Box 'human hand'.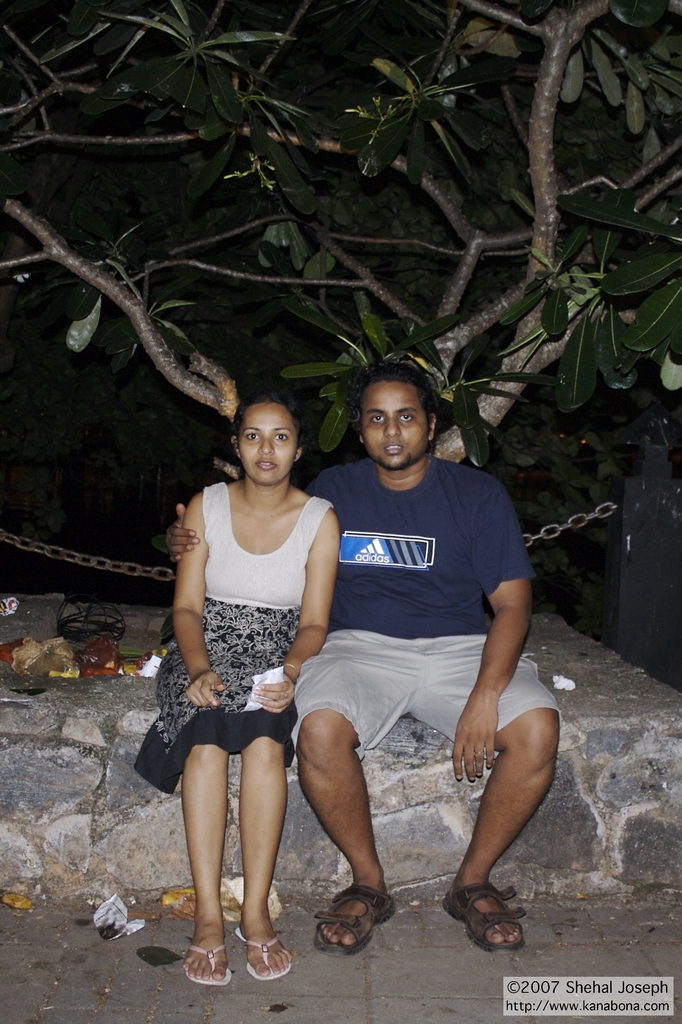
<region>161, 503, 204, 570</region>.
